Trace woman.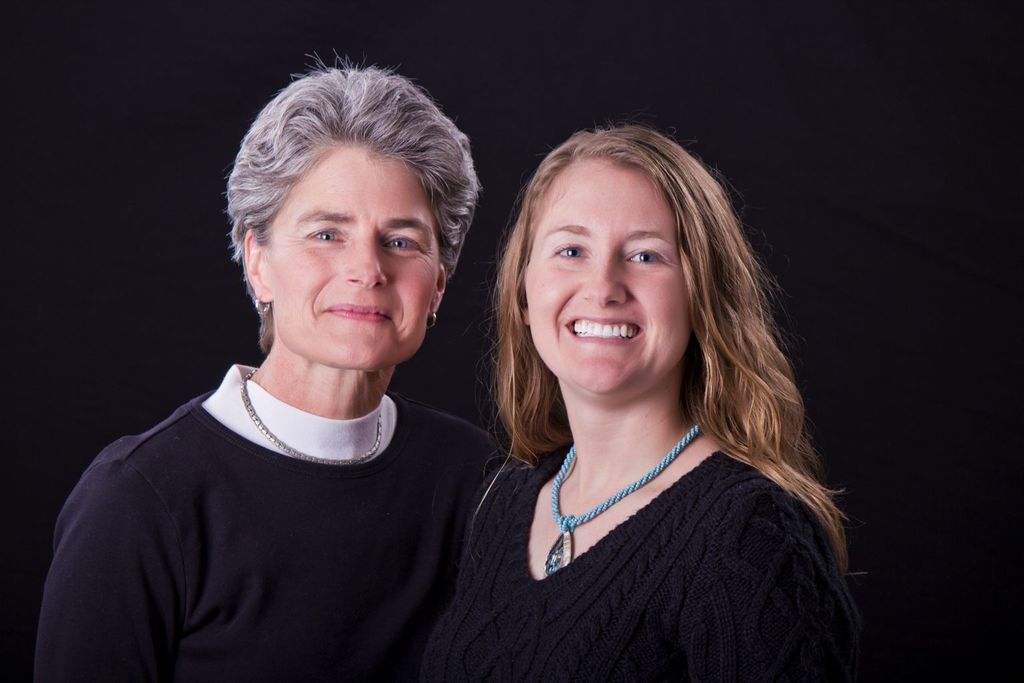
Traced to detection(27, 50, 511, 682).
